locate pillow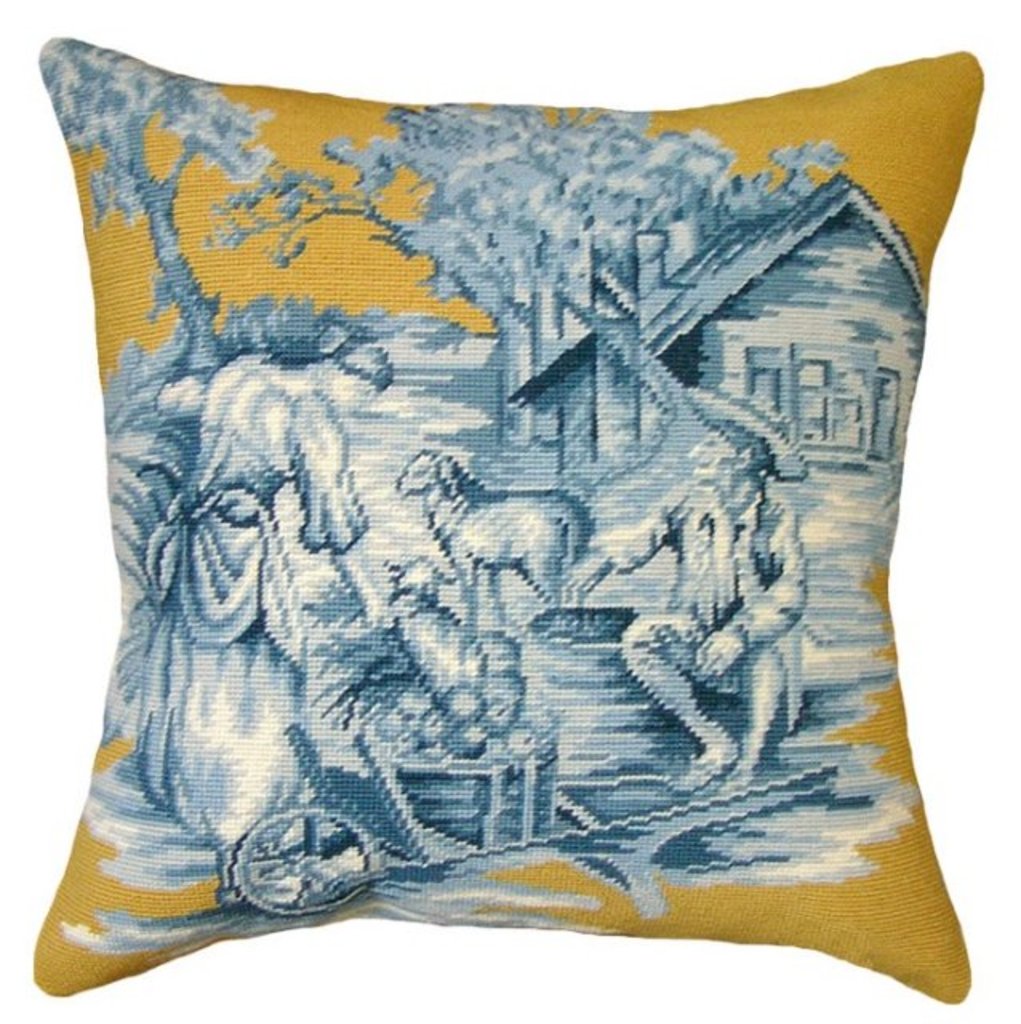
[x1=21, y1=70, x2=997, y2=982]
